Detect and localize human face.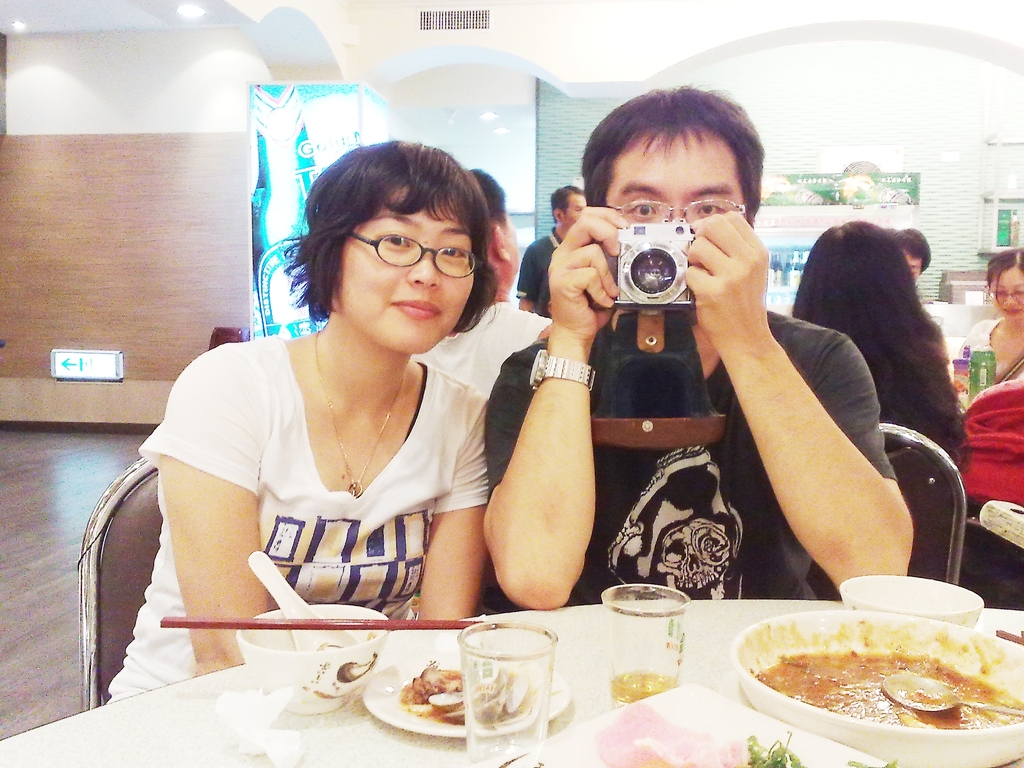
Localized at (left=335, top=186, right=474, bottom=348).
